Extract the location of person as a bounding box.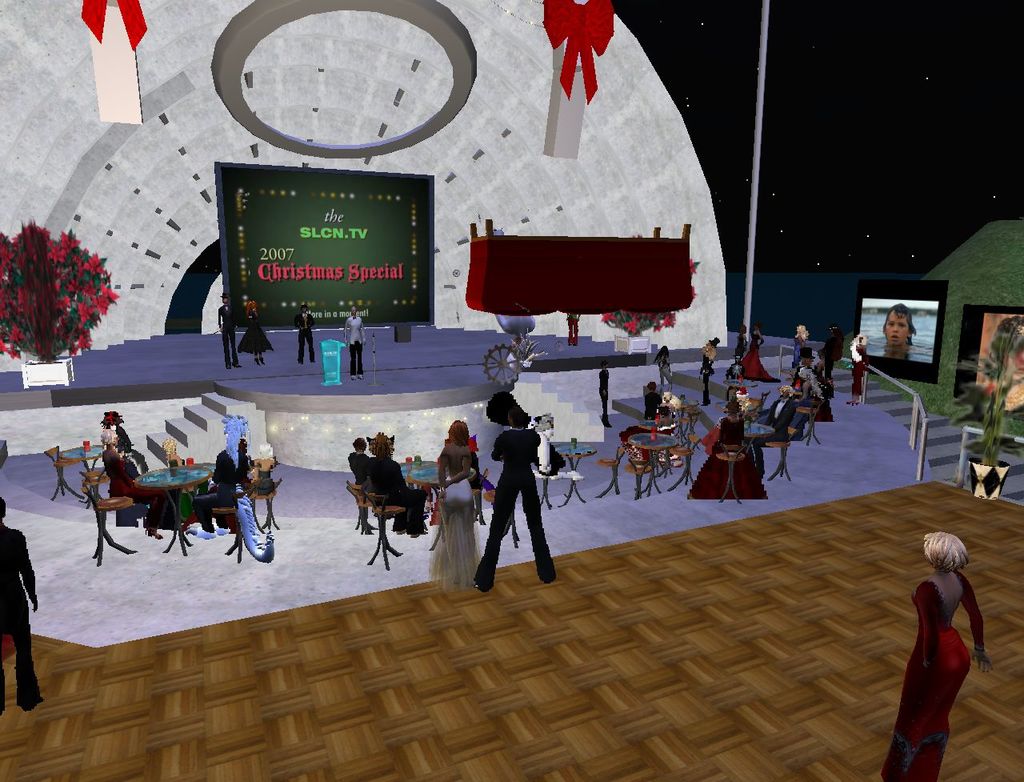
92 400 153 471.
